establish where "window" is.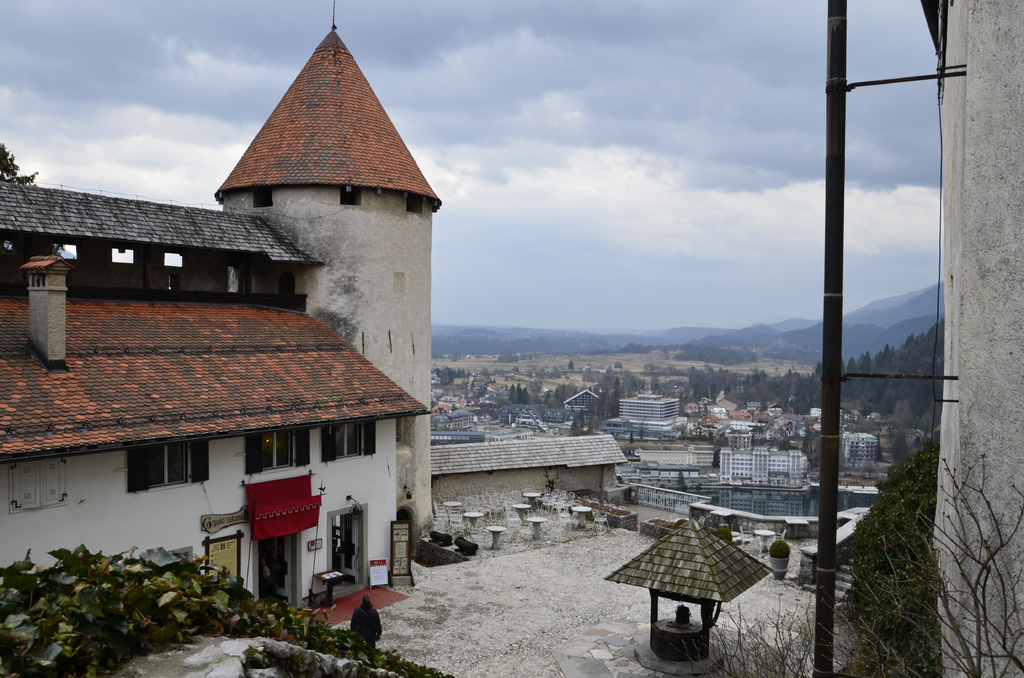
Established at <bbox>246, 435, 315, 466</bbox>.
